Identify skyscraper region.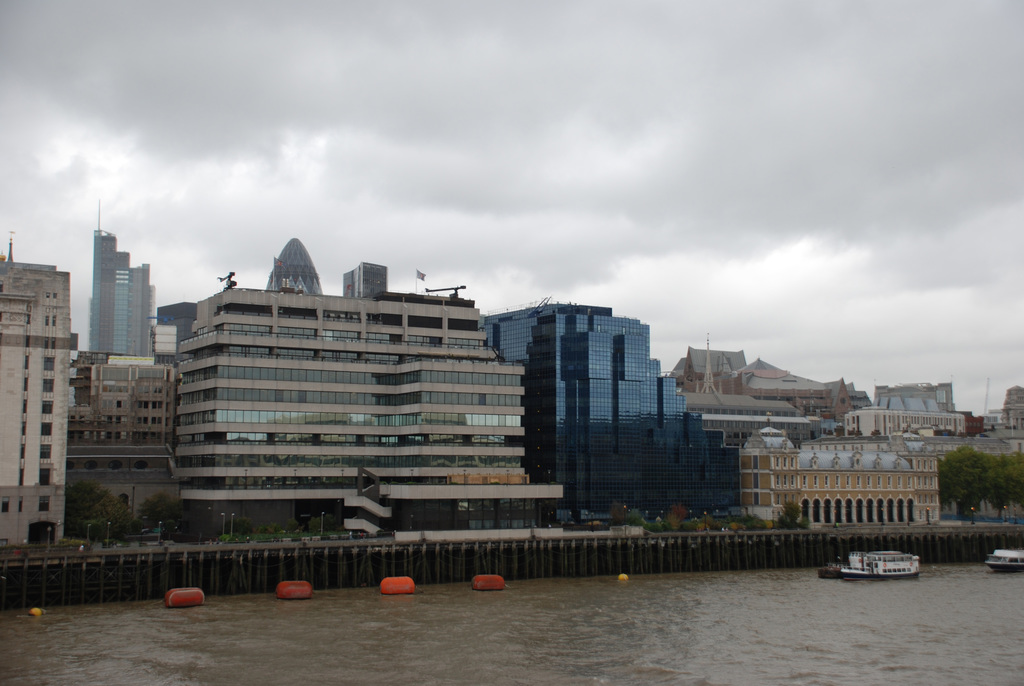
Region: left=260, top=232, right=329, bottom=289.
